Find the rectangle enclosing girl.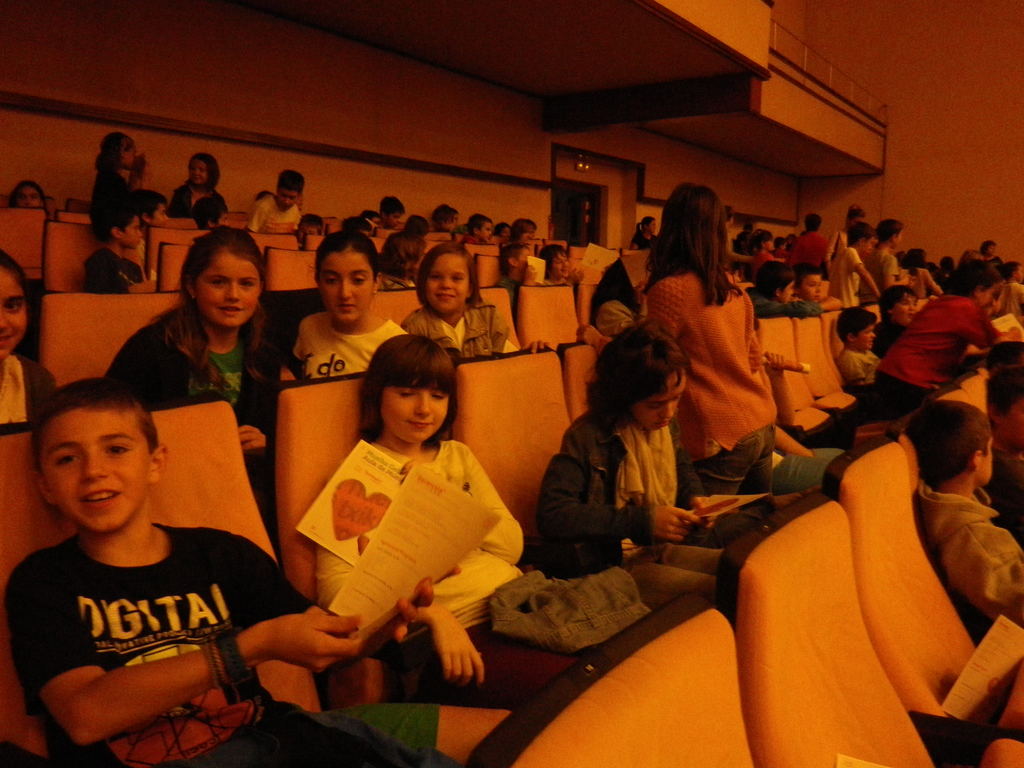
(left=535, top=328, right=732, bottom=613).
